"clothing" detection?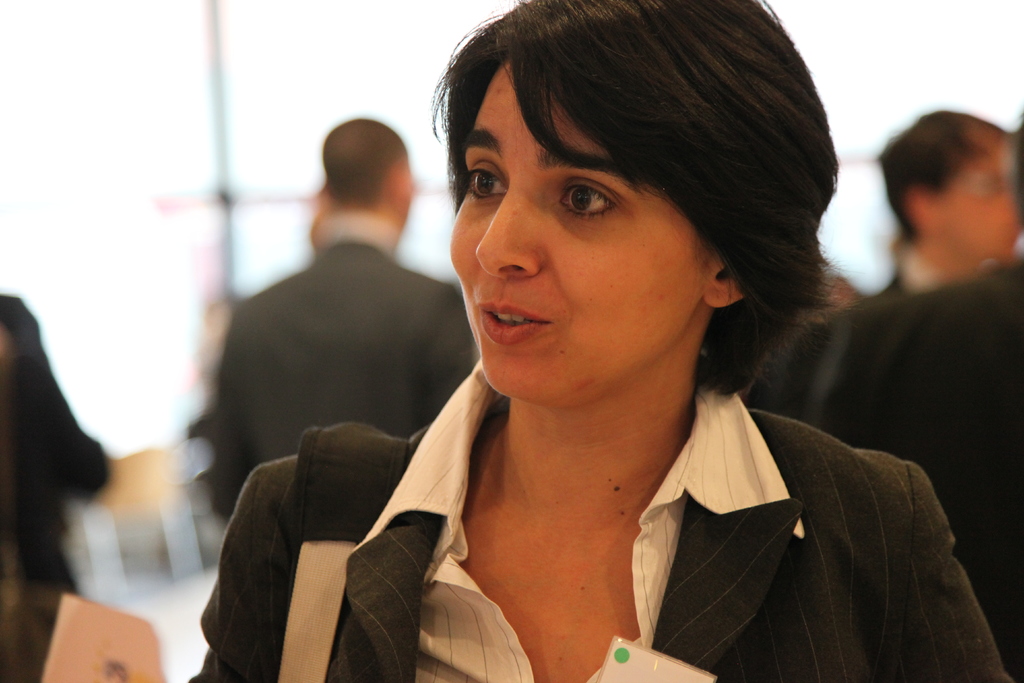
{"left": 760, "top": 243, "right": 1023, "bottom": 680}
